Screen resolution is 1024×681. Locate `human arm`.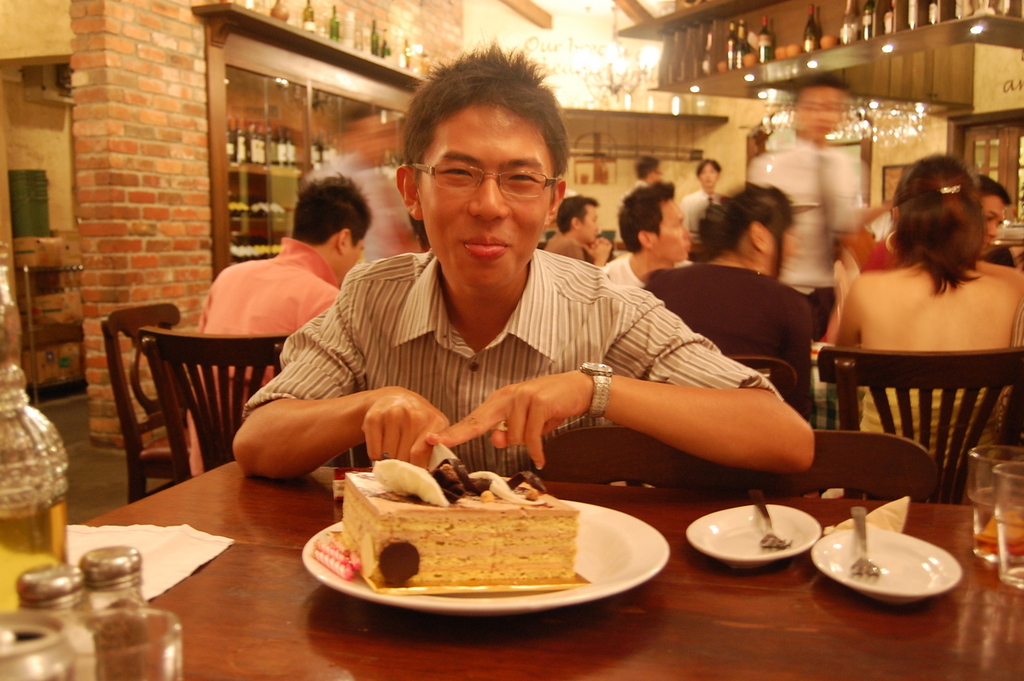
BBox(229, 345, 361, 515).
